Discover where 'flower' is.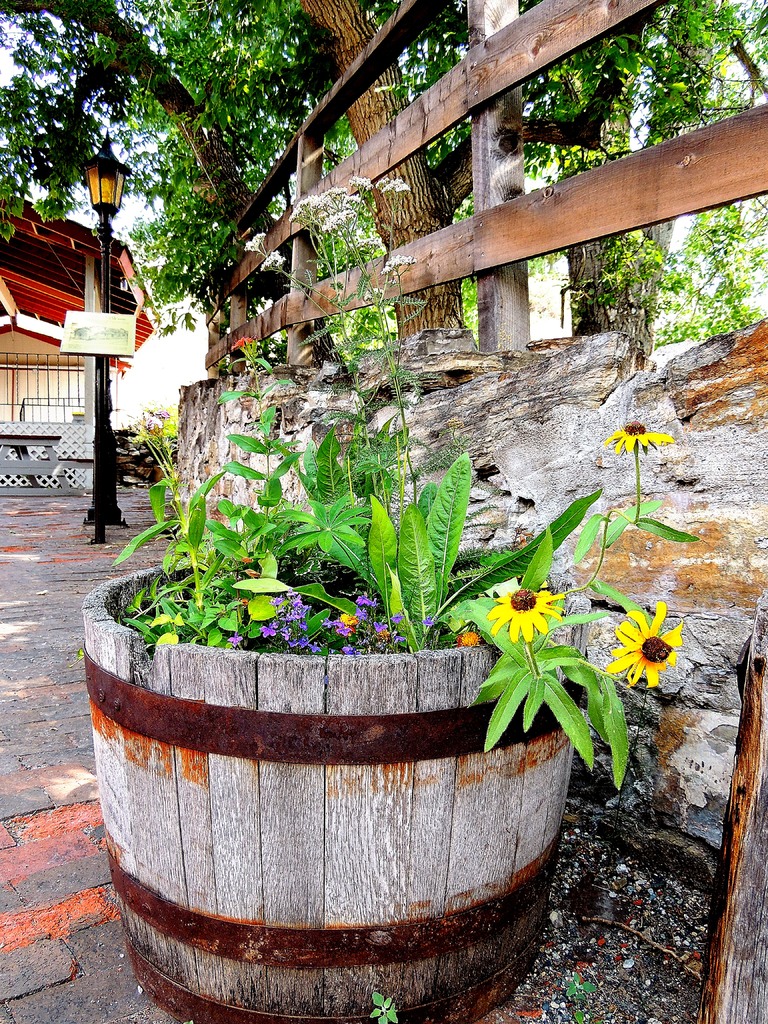
Discovered at detection(229, 634, 245, 645).
